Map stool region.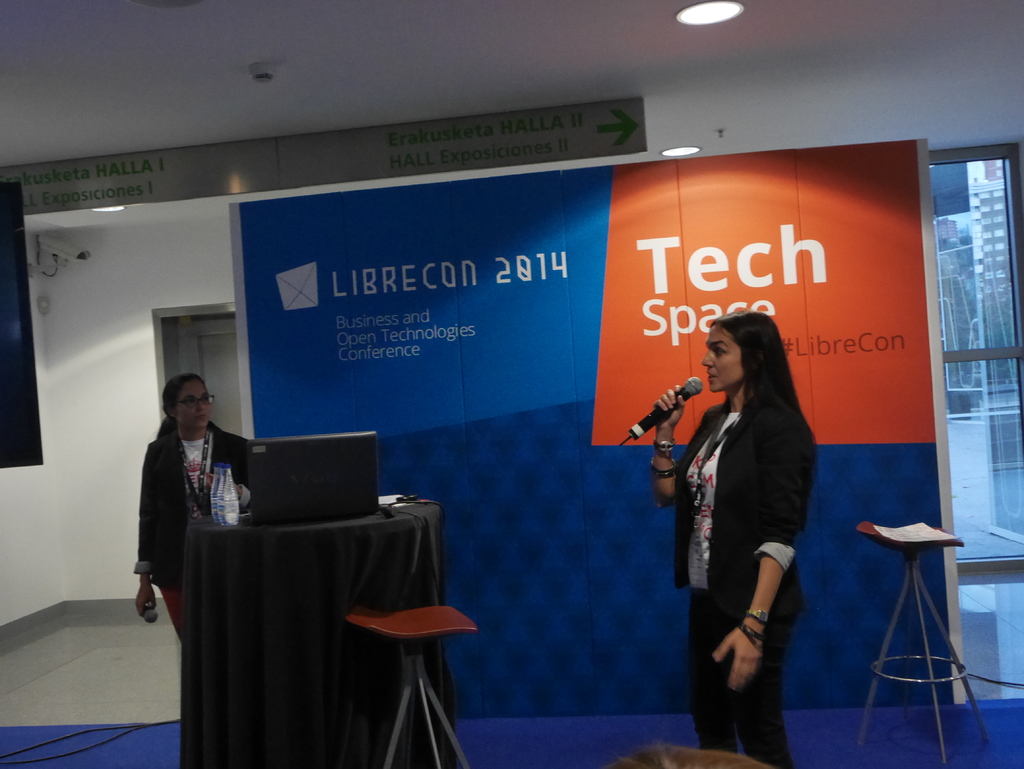
Mapped to <region>345, 605, 481, 768</region>.
